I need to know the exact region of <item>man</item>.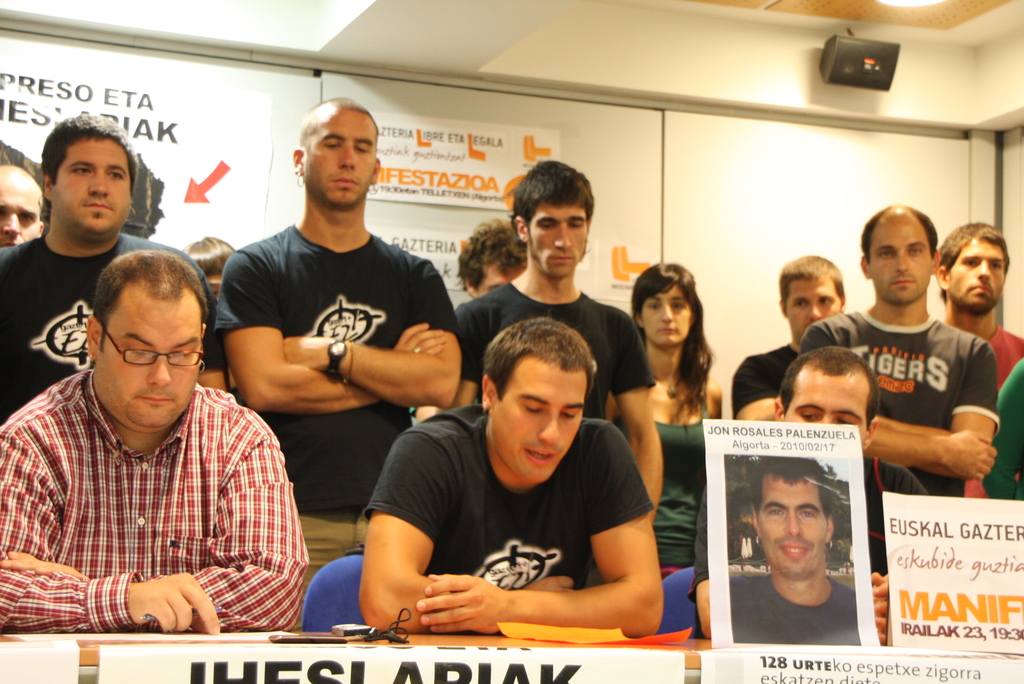
Region: [414, 224, 610, 440].
